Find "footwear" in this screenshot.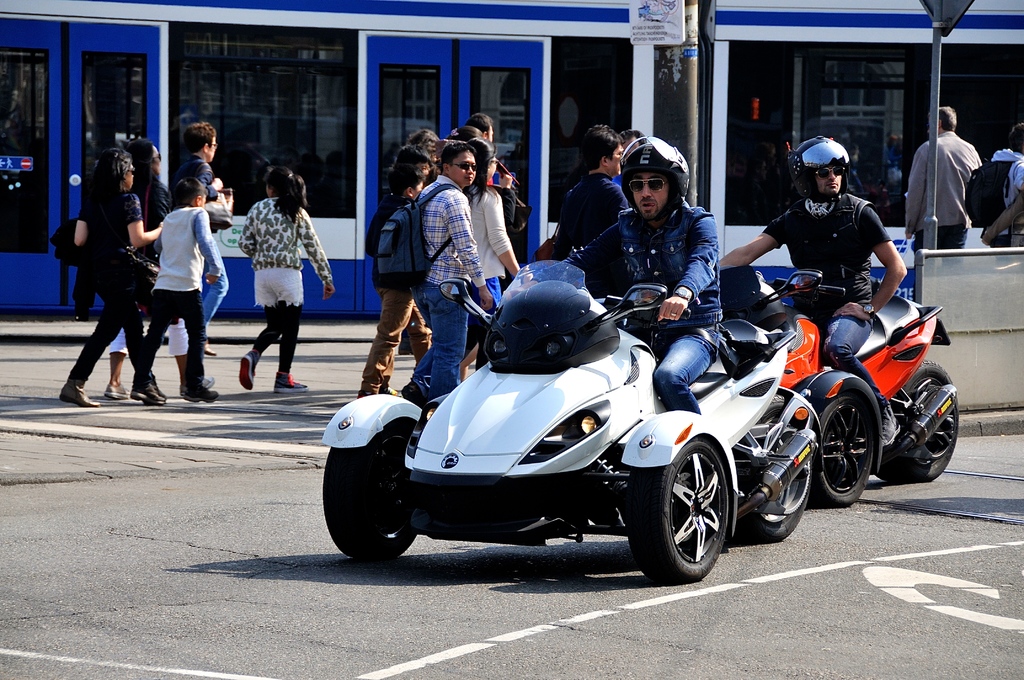
The bounding box for "footwear" is [left=61, top=378, right=99, bottom=408].
